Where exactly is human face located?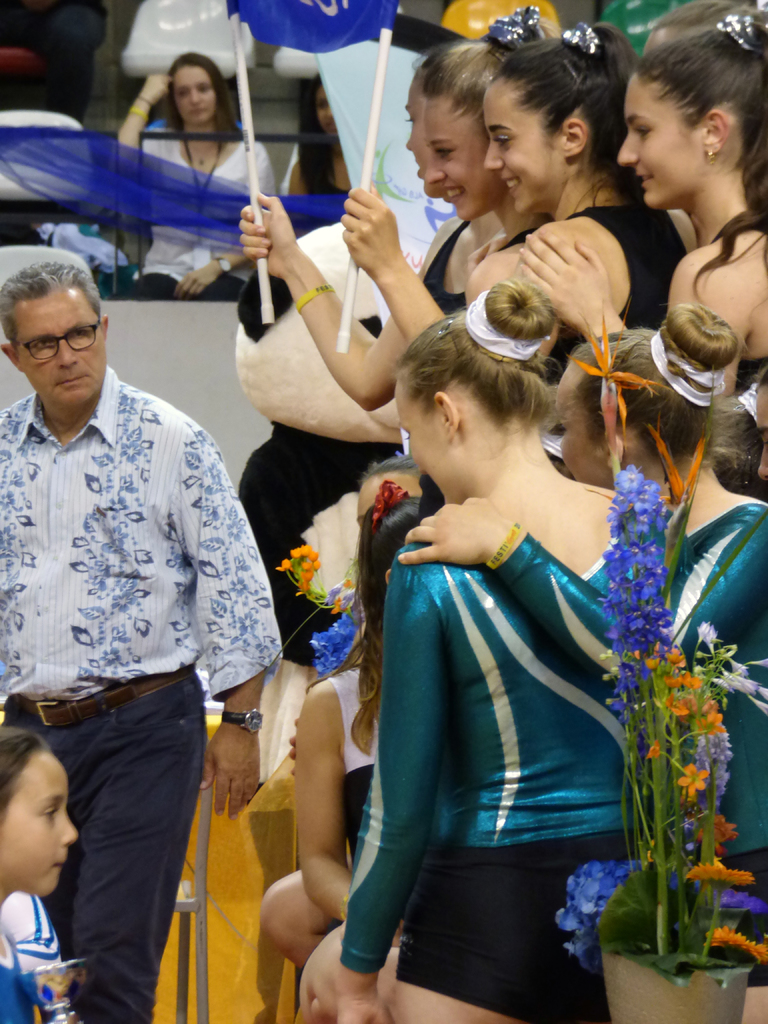
Its bounding box is bbox=(398, 381, 447, 507).
